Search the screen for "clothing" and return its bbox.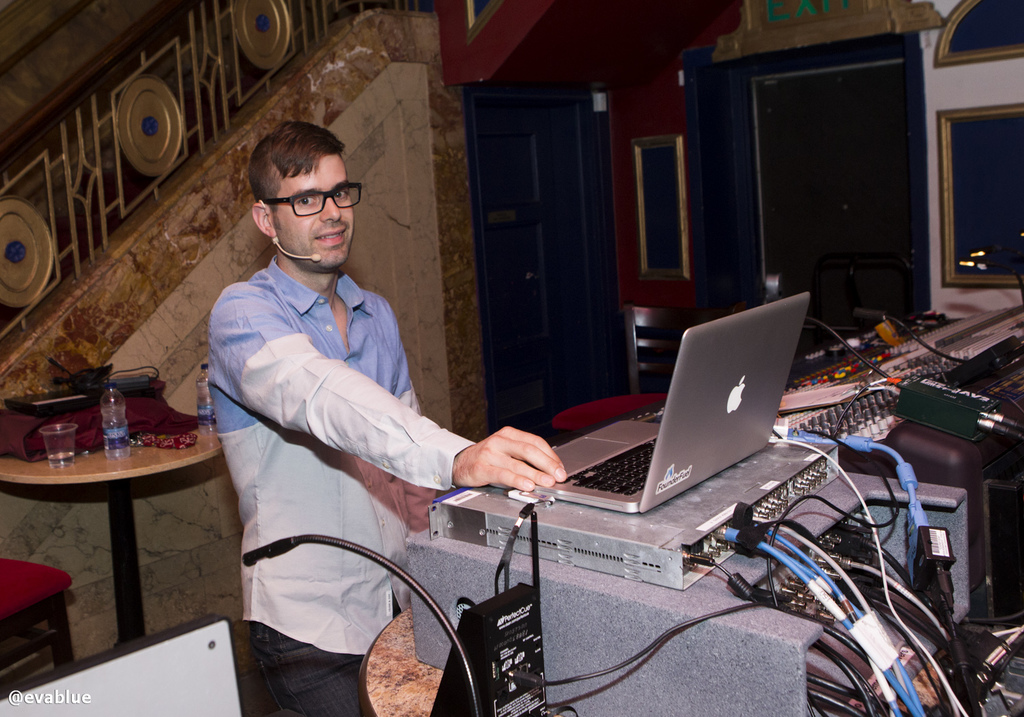
Found: region(195, 165, 498, 651).
